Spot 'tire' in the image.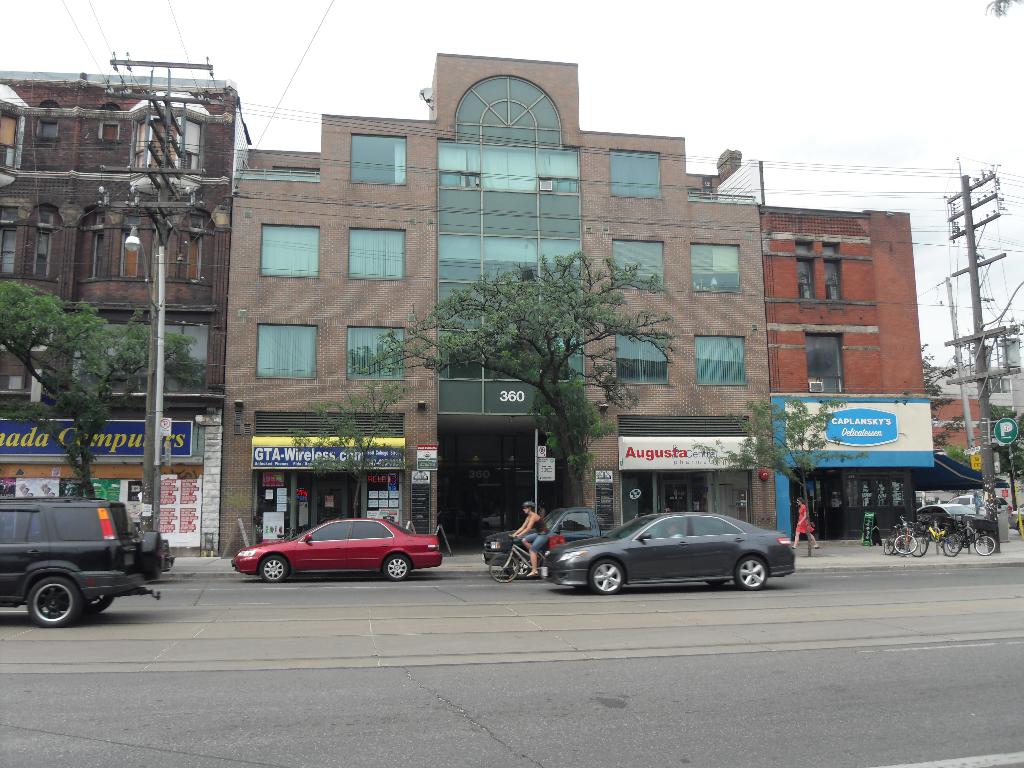
'tire' found at 904/529/931/559.
